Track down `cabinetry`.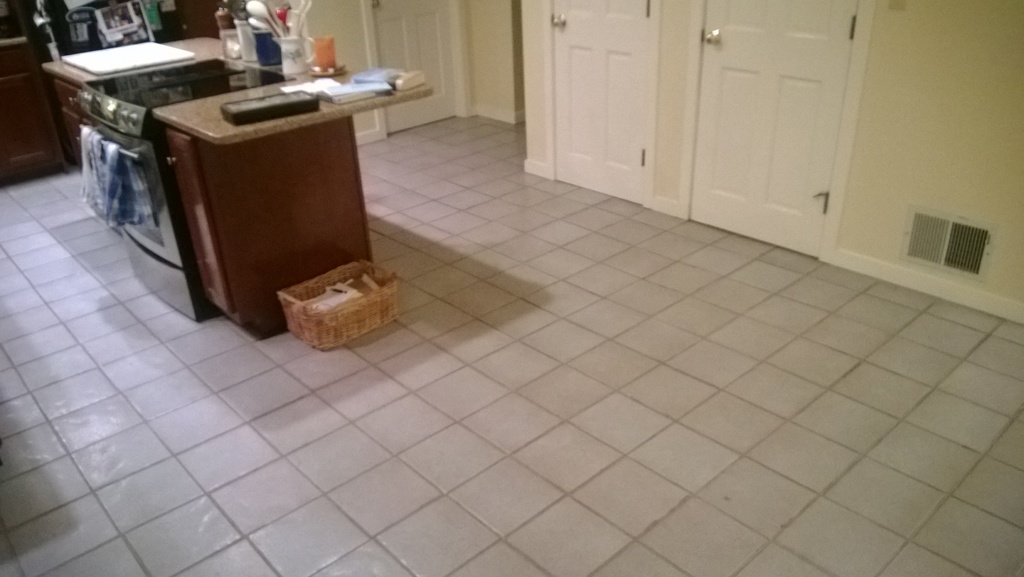
Tracked to rect(162, 128, 232, 314).
